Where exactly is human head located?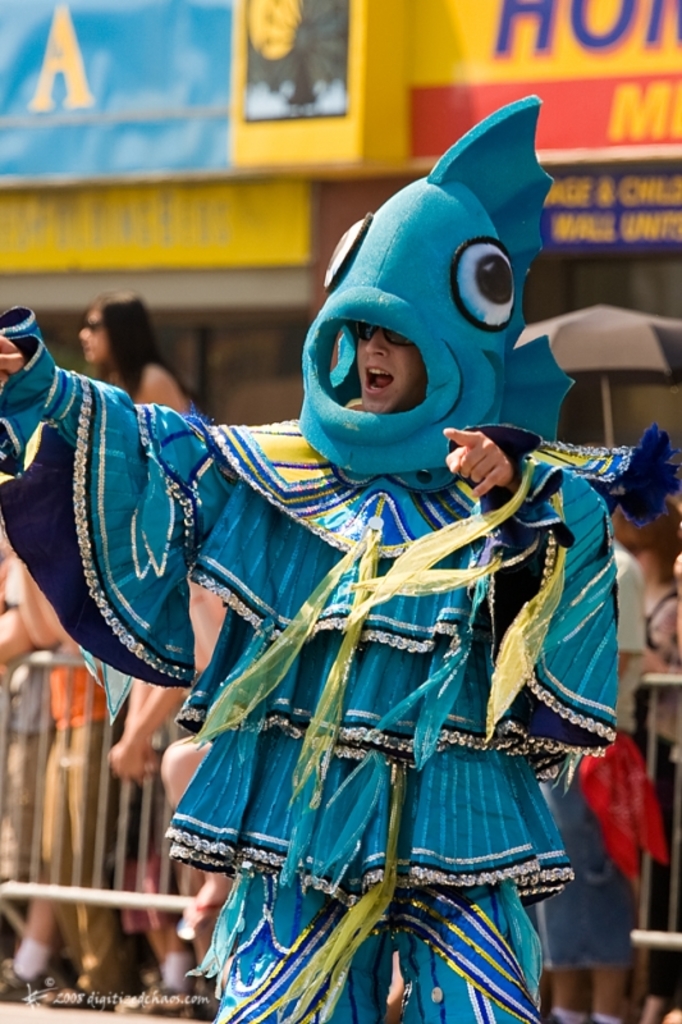
Its bounding box is box=[73, 289, 155, 361].
